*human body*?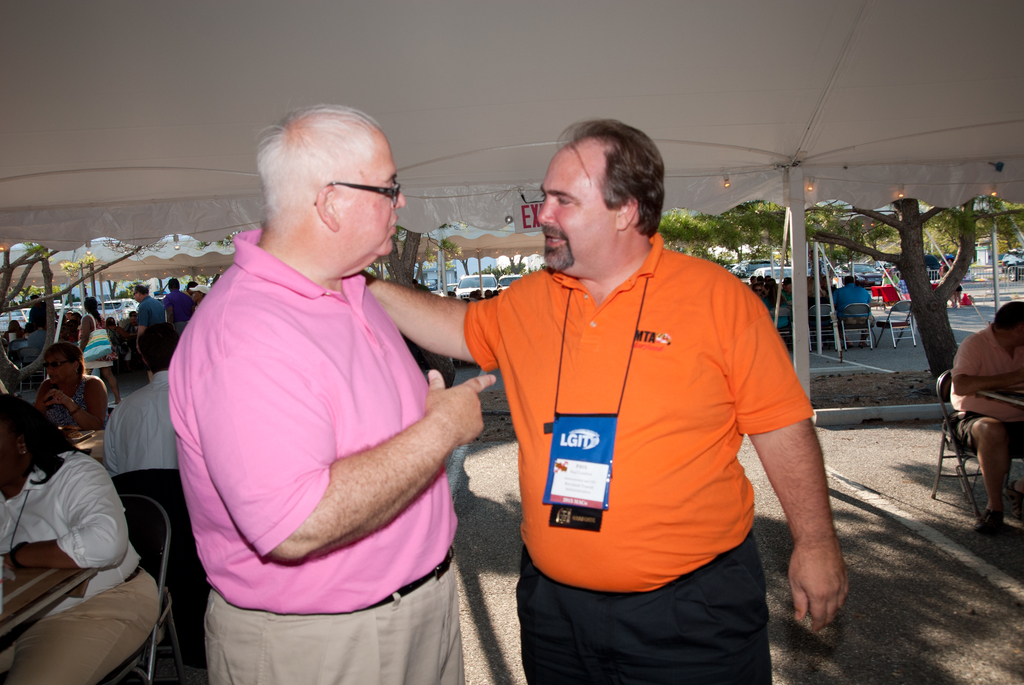
rect(163, 277, 198, 336)
